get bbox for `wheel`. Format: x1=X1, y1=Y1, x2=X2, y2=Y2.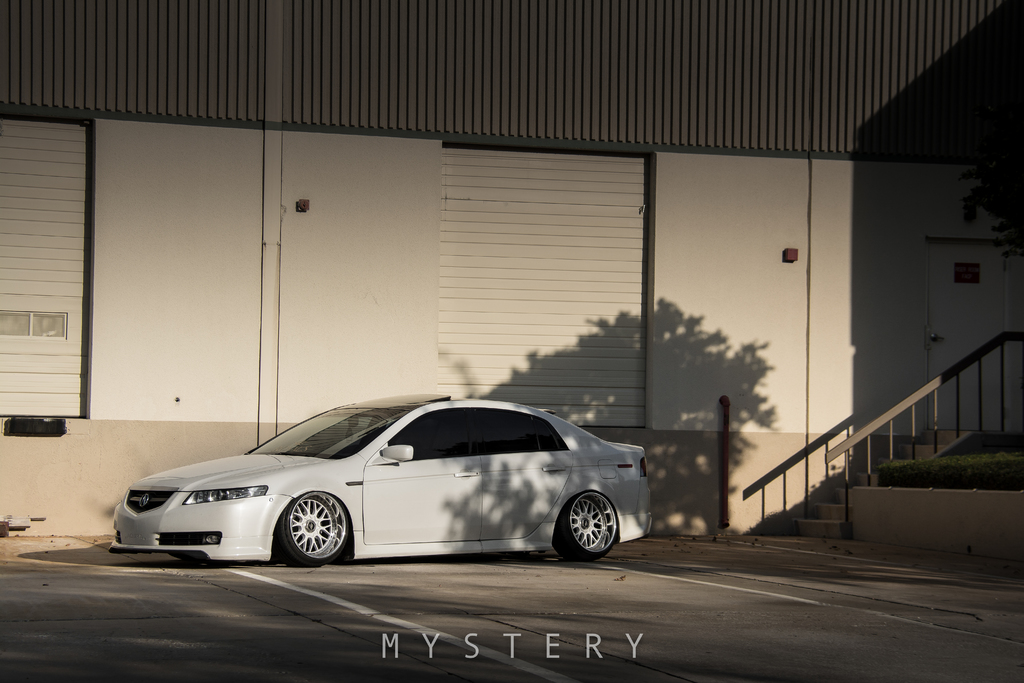
x1=554, y1=489, x2=629, y2=564.
